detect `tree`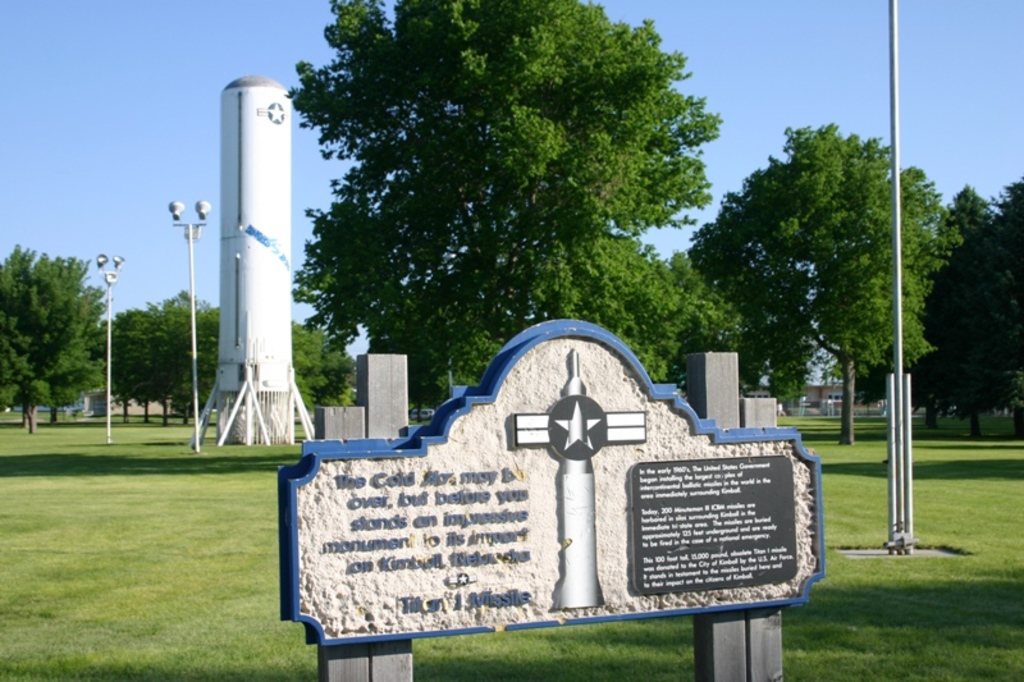
box(0, 258, 100, 432)
